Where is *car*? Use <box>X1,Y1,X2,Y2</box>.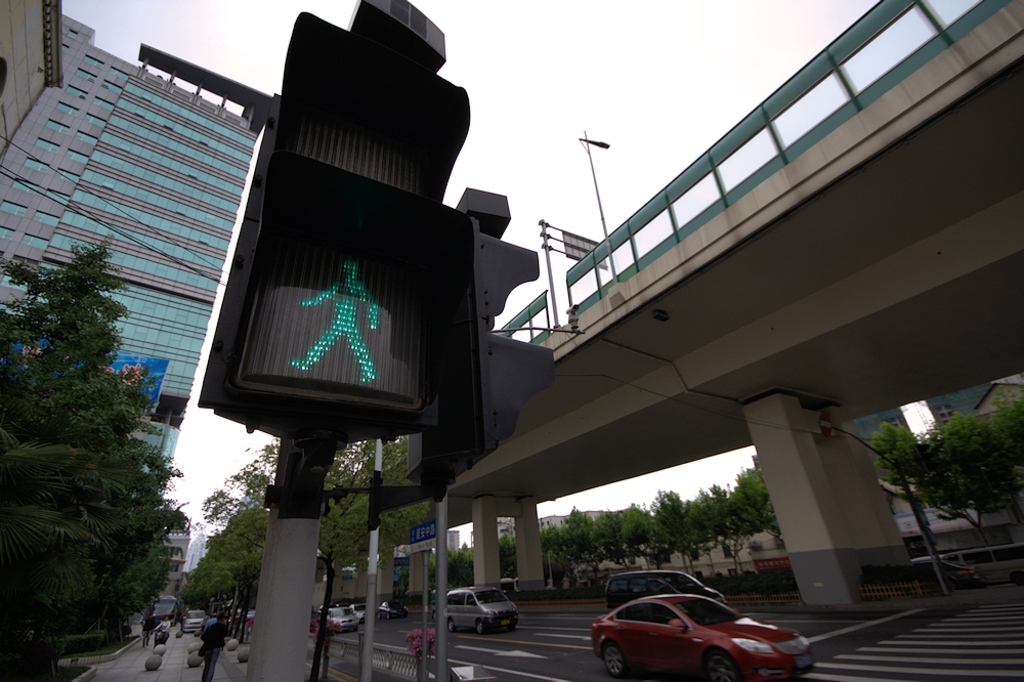
<box>913,560,983,588</box>.
